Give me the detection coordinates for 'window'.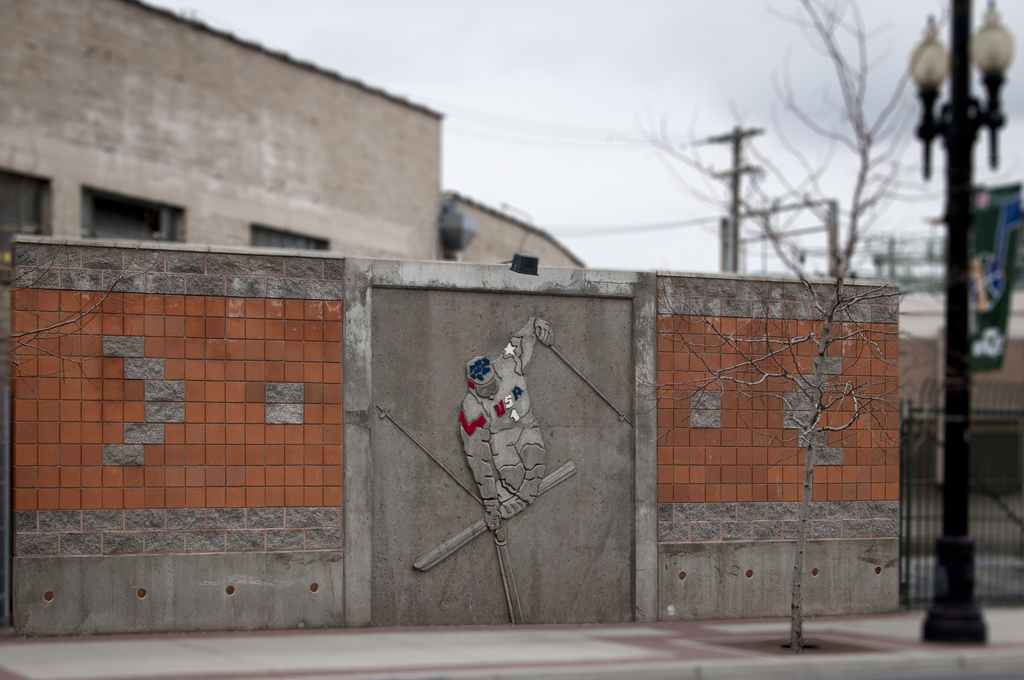
l=244, t=224, r=330, b=250.
